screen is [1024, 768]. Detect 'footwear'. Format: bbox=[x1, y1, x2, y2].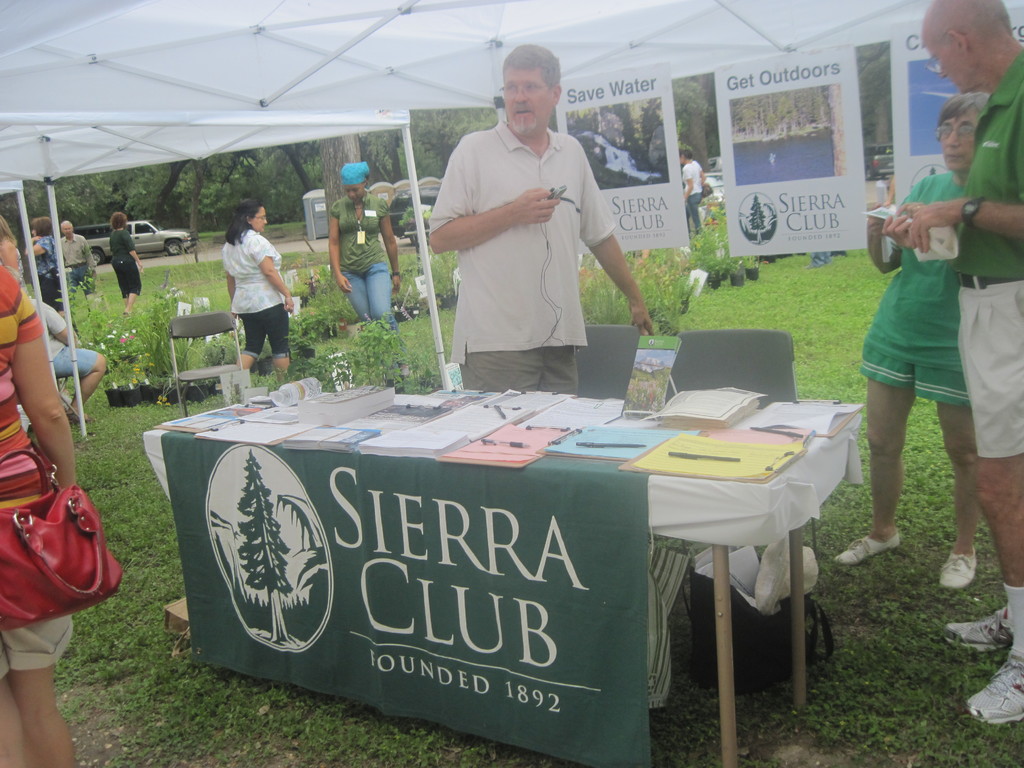
bbox=[945, 598, 1011, 650].
